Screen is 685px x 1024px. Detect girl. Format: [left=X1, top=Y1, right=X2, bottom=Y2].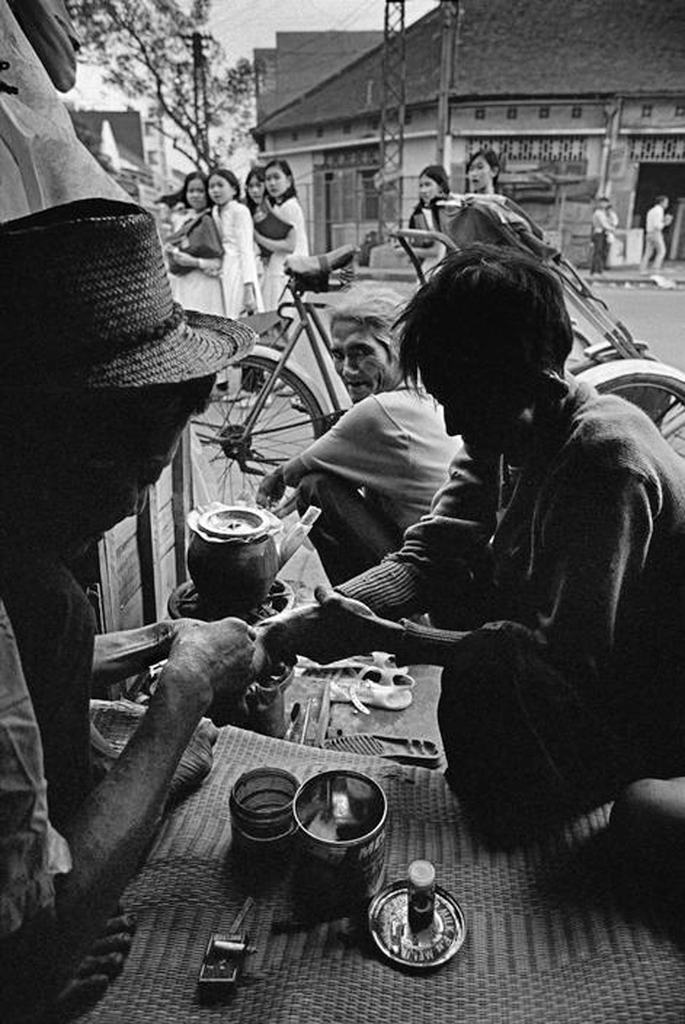
[left=412, top=167, right=458, bottom=271].
